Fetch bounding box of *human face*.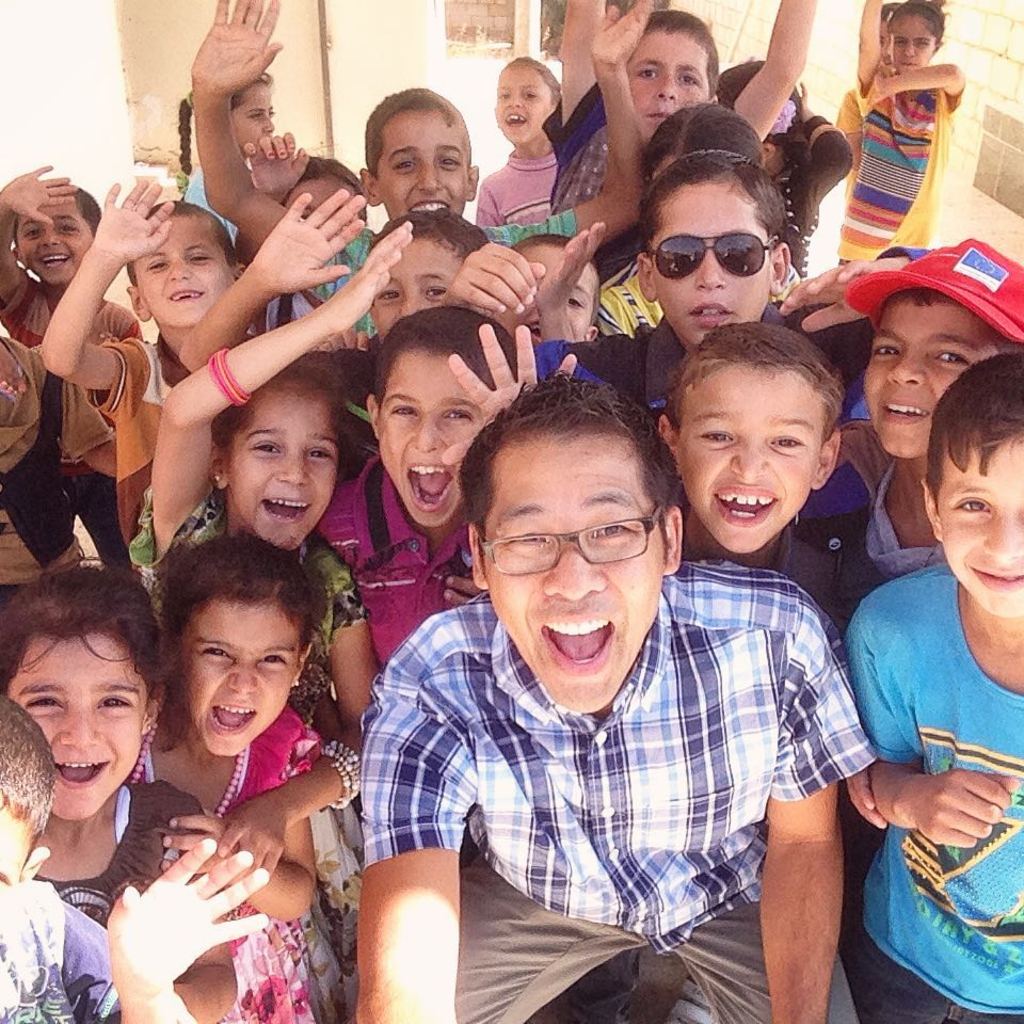
Bbox: (649,187,769,345).
